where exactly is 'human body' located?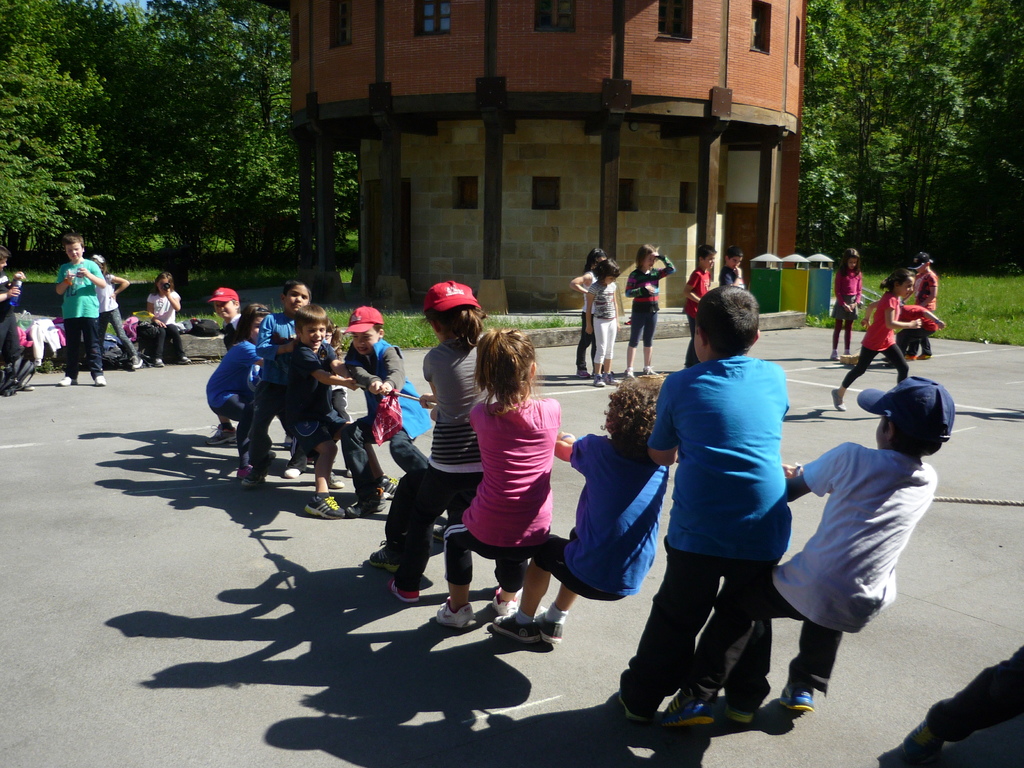
Its bounding box is detection(682, 266, 714, 365).
